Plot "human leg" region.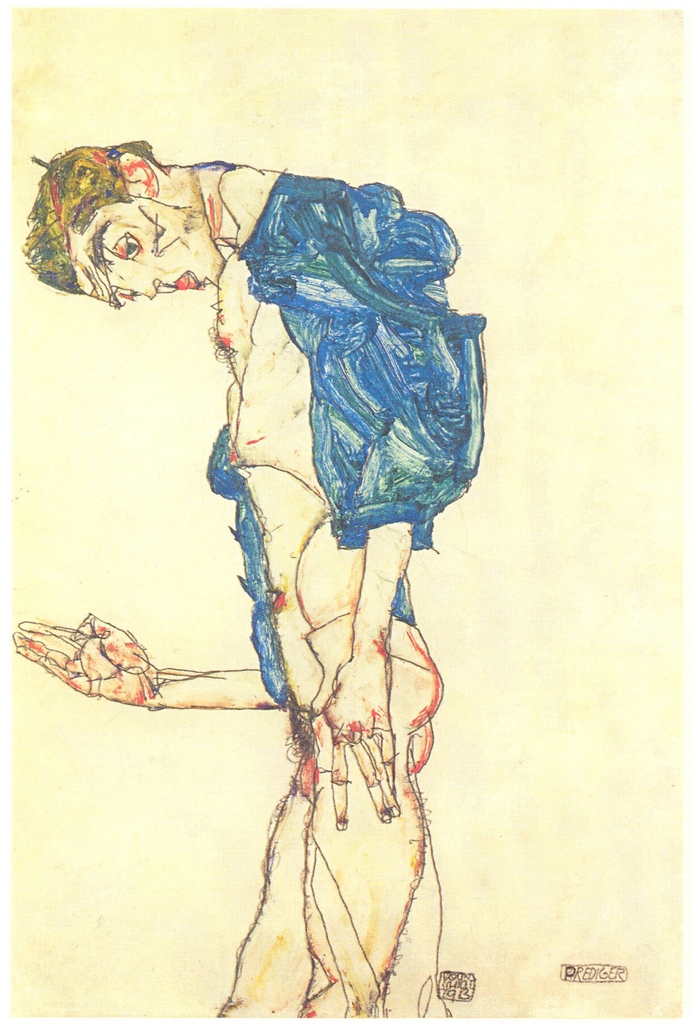
Plotted at 201, 755, 305, 1017.
